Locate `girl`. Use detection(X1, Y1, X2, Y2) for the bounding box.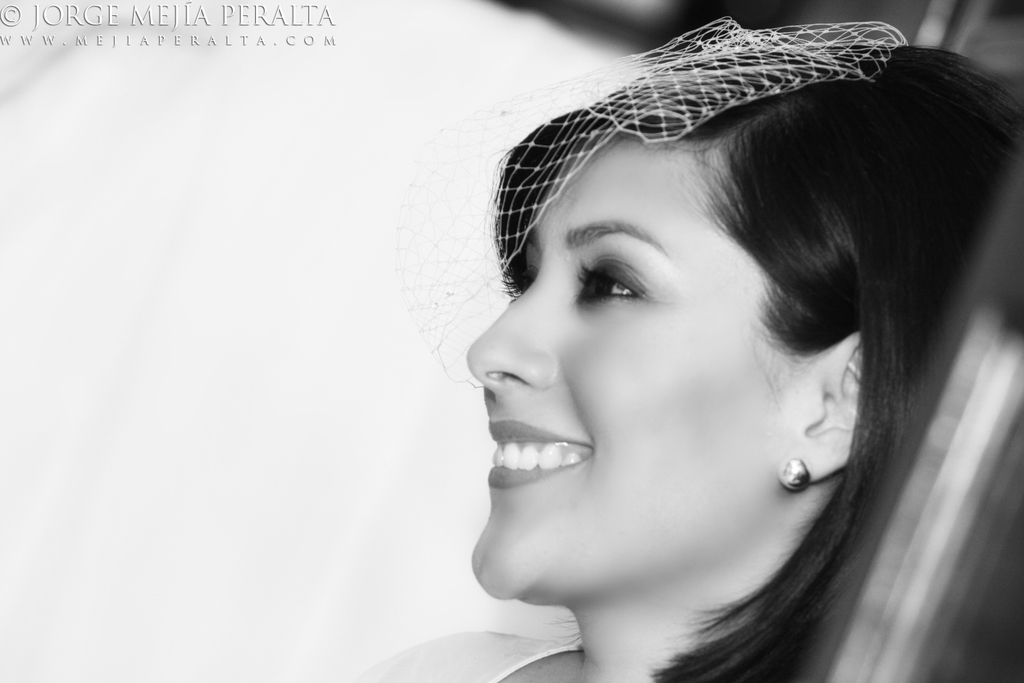
detection(356, 17, 1023, 682).
